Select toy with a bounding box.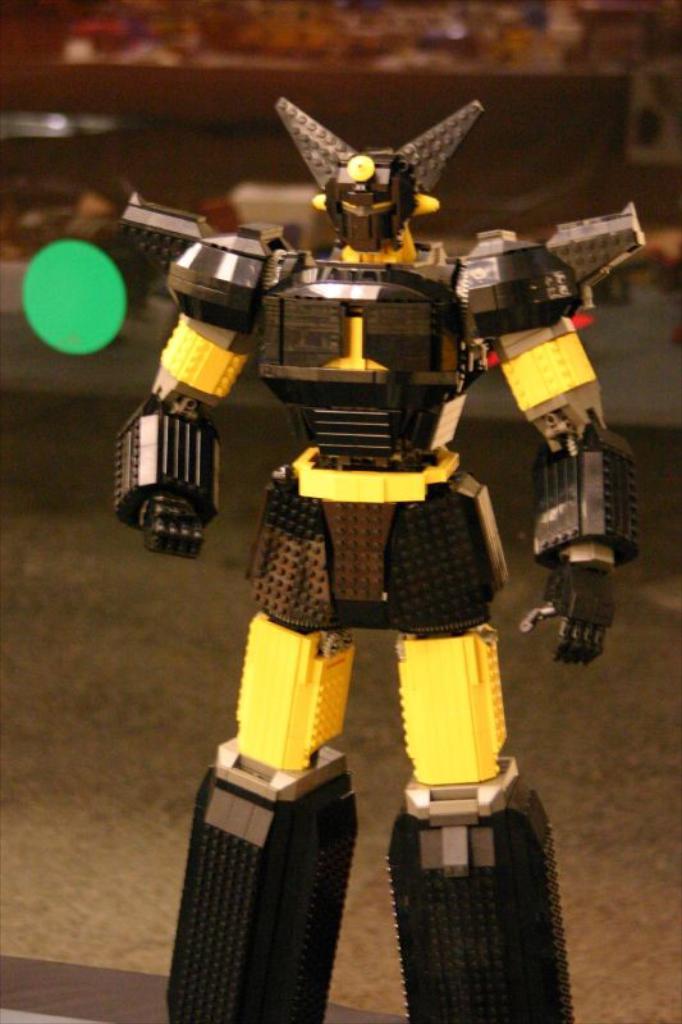
{"left": 113, "top": 87, "right": 638, "bottom": 1023}.
